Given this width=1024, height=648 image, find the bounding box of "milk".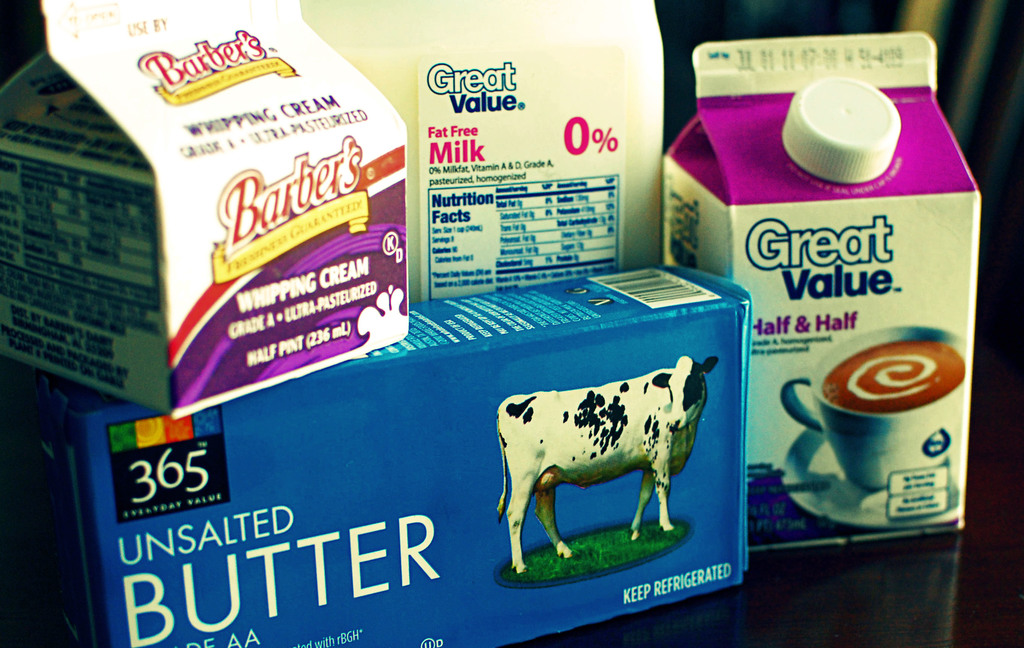
pyautogui.locateOnScreen(300, 2, 665, 303).
